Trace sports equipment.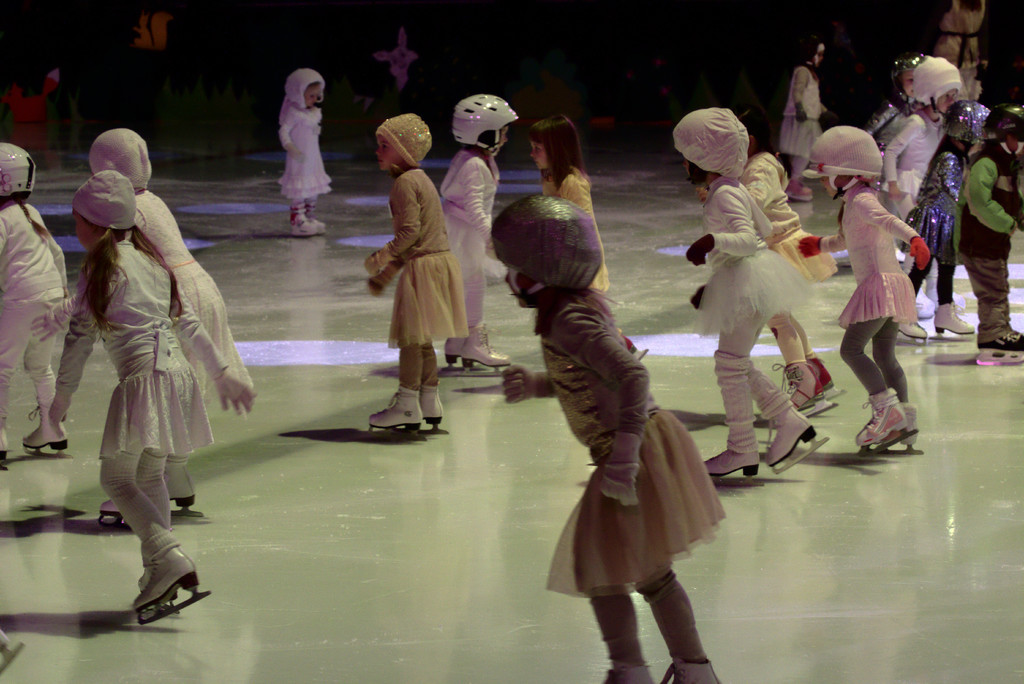
Traced to x1=138 y1=566 x2=183 y2=615.
